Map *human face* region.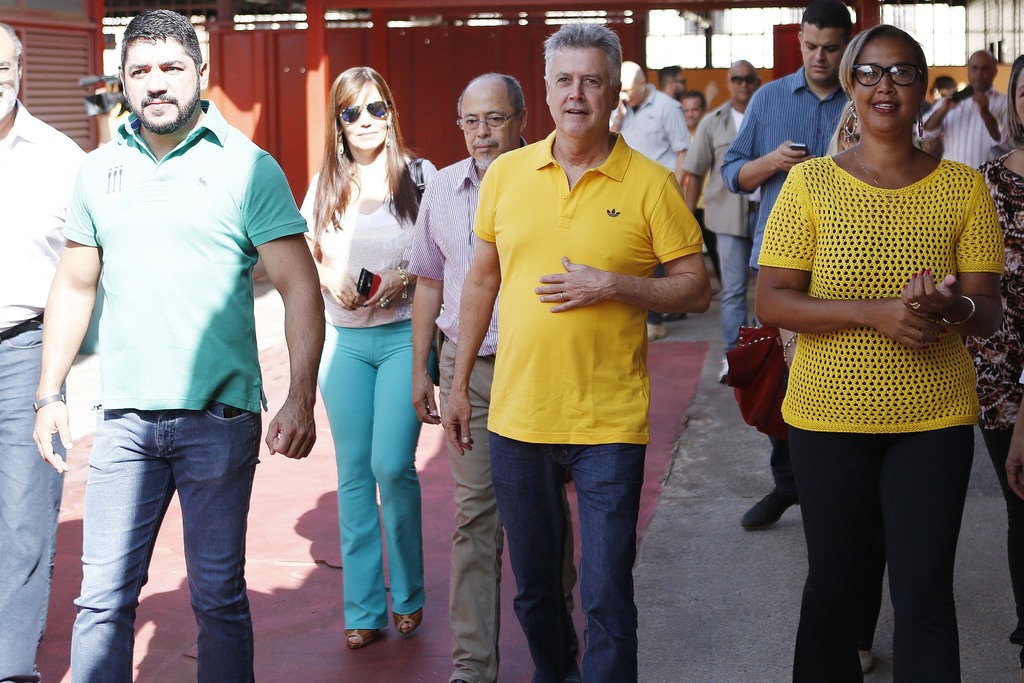
Mapped to x1=968, y1=57, x2=996, y2=92.
